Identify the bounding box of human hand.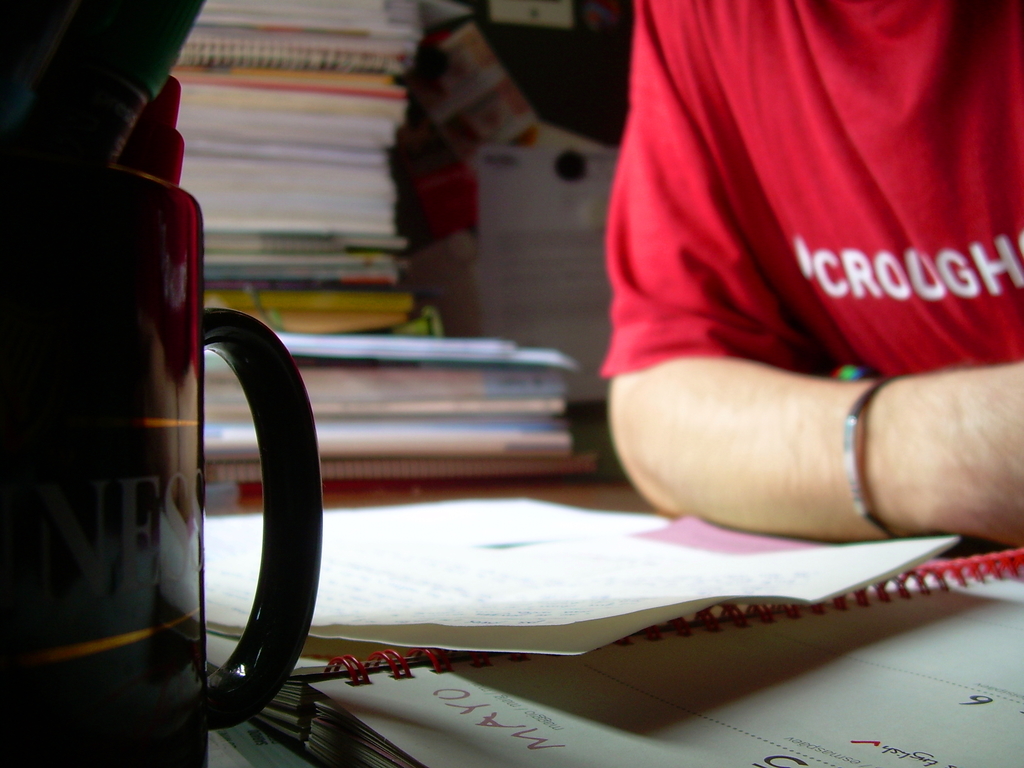
[left=922, top=355, right=1023, bottom=548].
